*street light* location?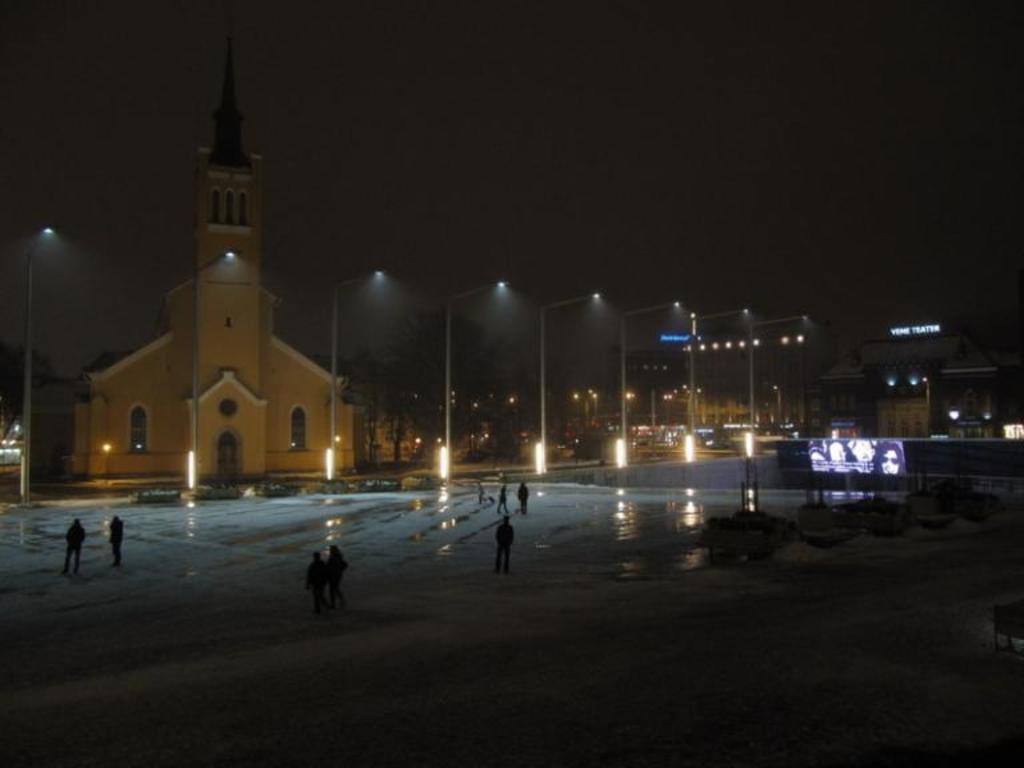
[733,312,803,455]
